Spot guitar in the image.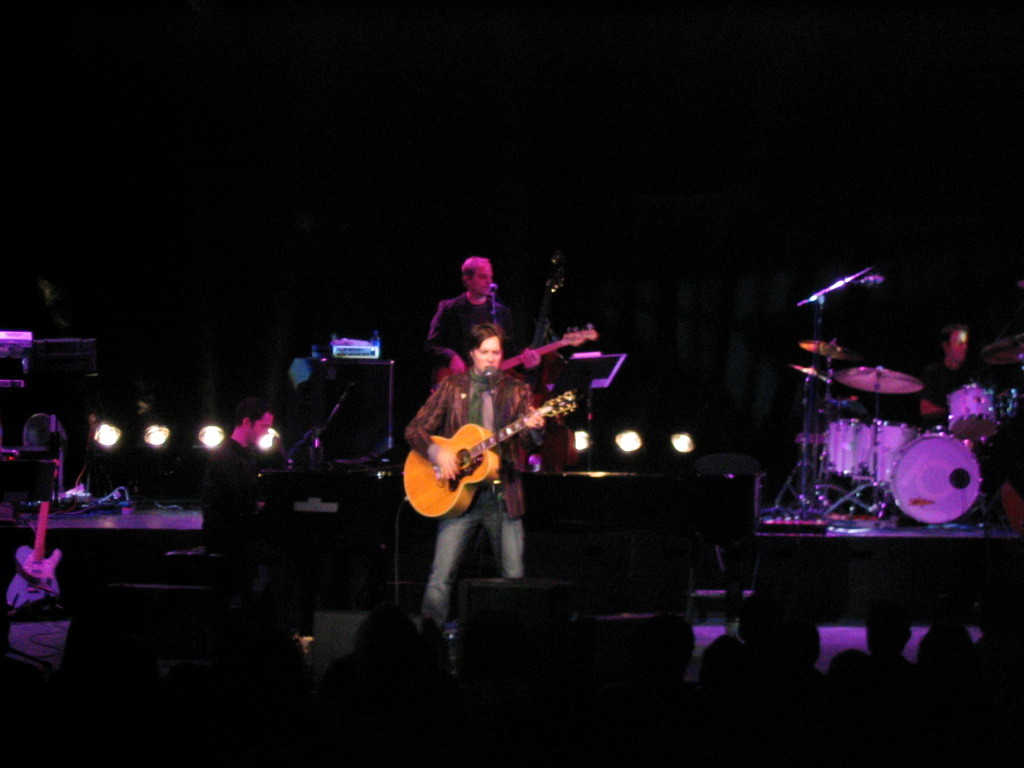
guitar found at BBox(391, 337, 611, 535).
